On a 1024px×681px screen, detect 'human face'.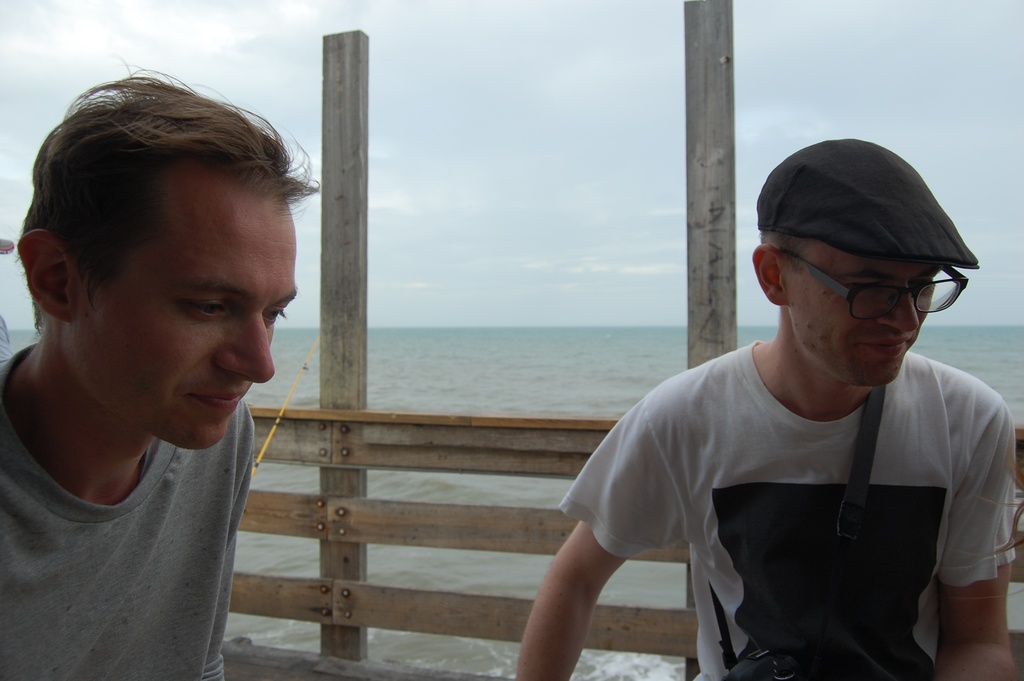
(left=789, top=239, right=940, bottom=386).
